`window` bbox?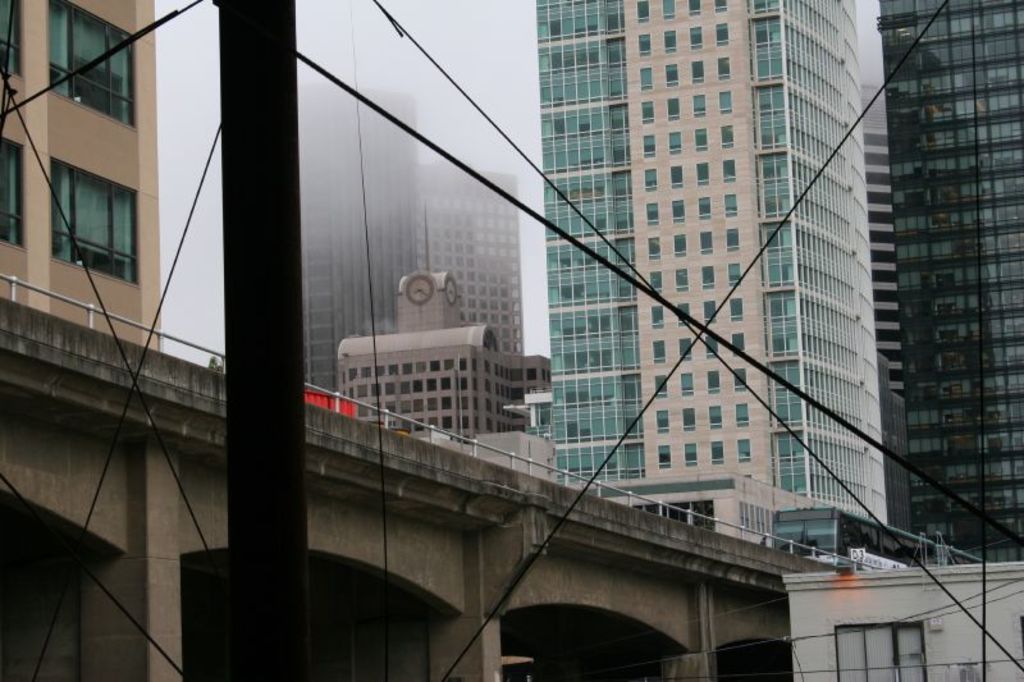
rect(646, 274, 664, 289)
